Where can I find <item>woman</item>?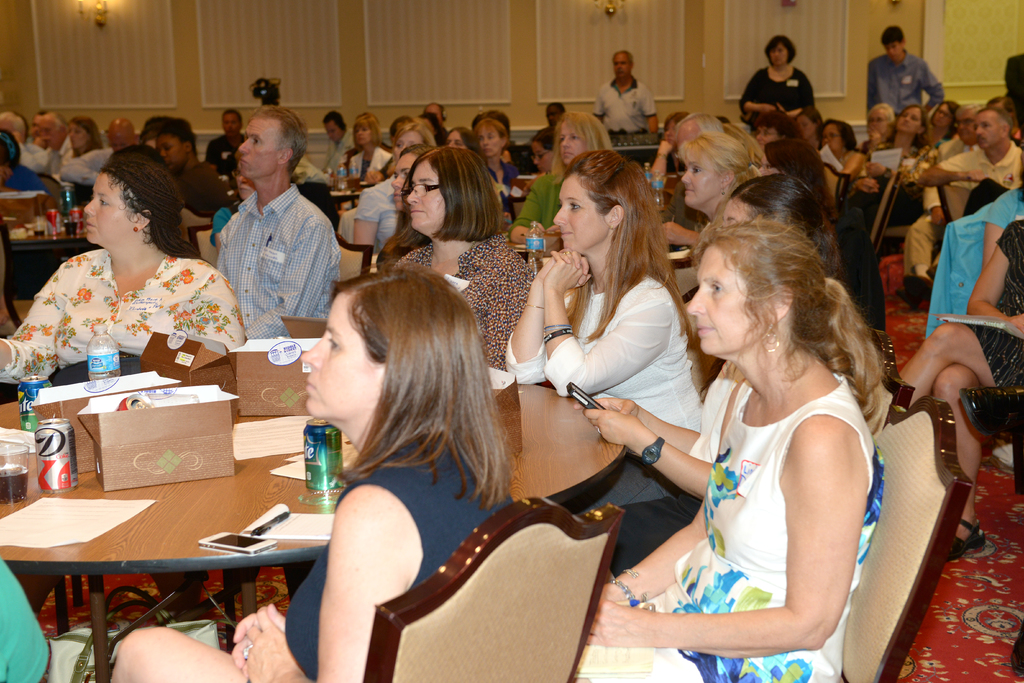
You can find it at detection(925, 97, 955, 148).
